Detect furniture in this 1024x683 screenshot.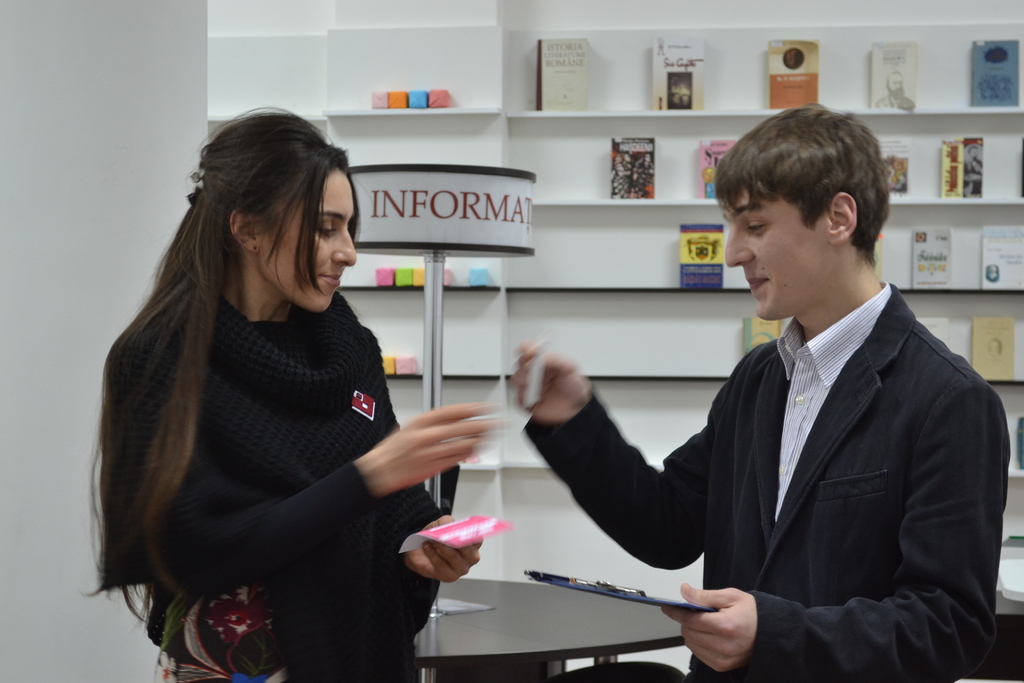
Detection: rect(968, 613, 1023, 677).
